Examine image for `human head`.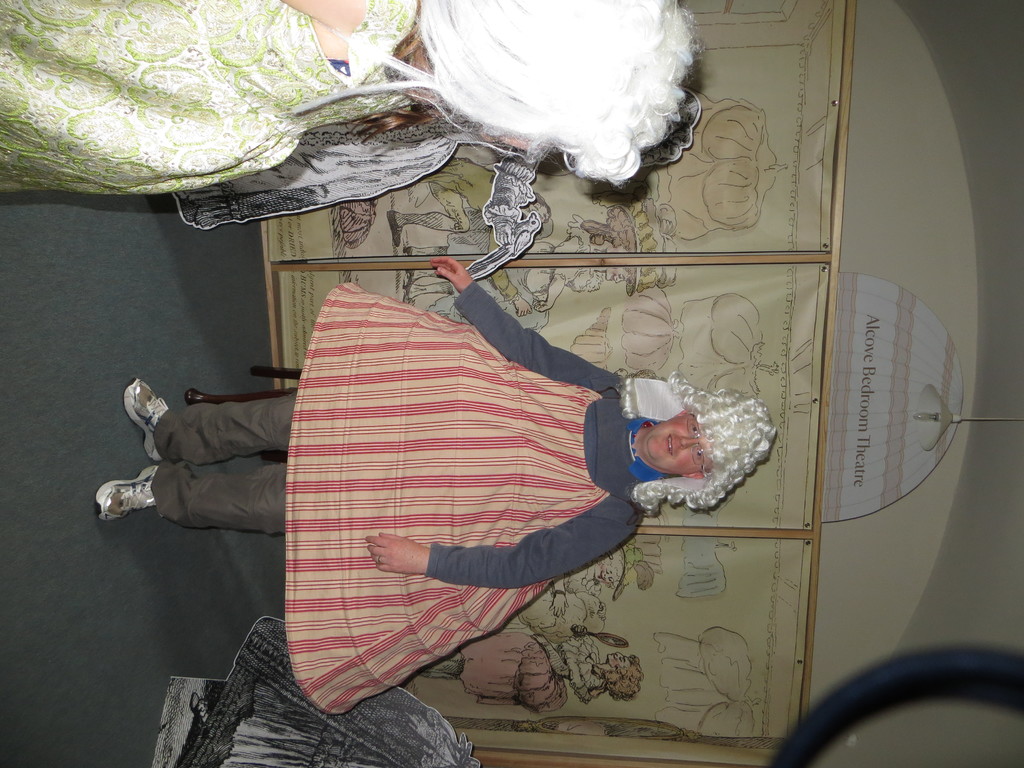
Examination result: bbox=(419, 0, 703, 182).
